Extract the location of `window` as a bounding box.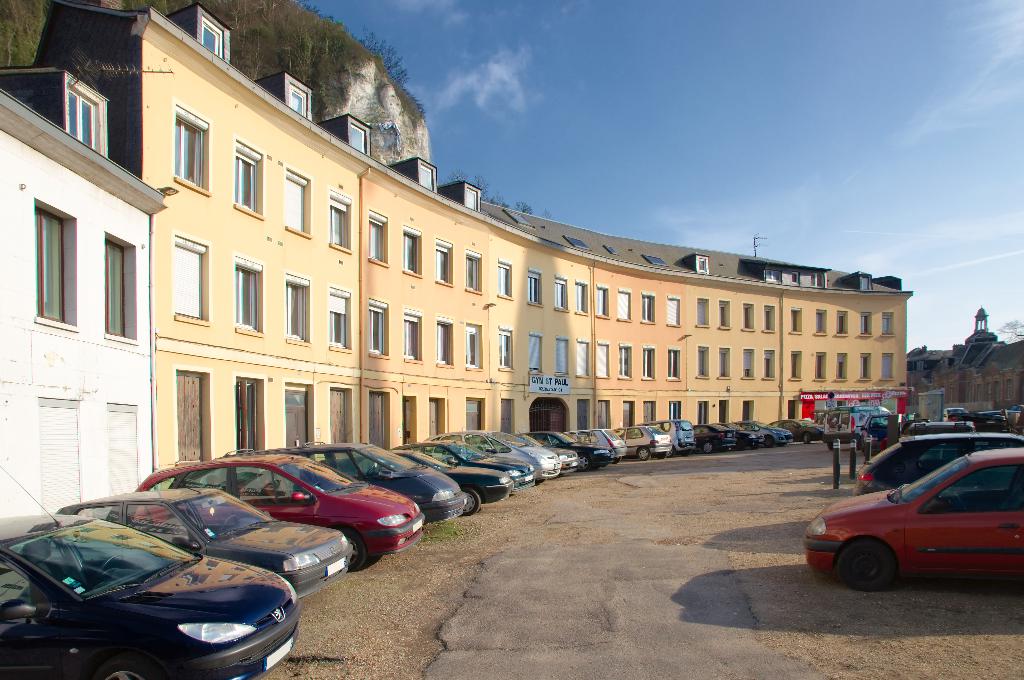
box(667, 299, 680, 326).
